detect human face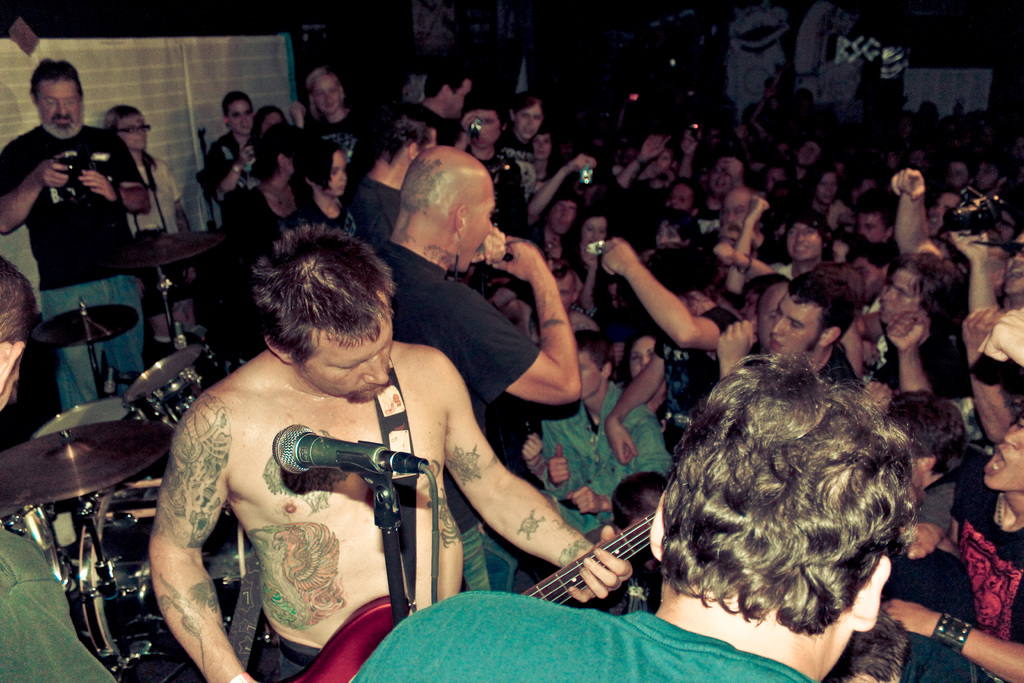
bbox=(793, 217, 822, 257)
